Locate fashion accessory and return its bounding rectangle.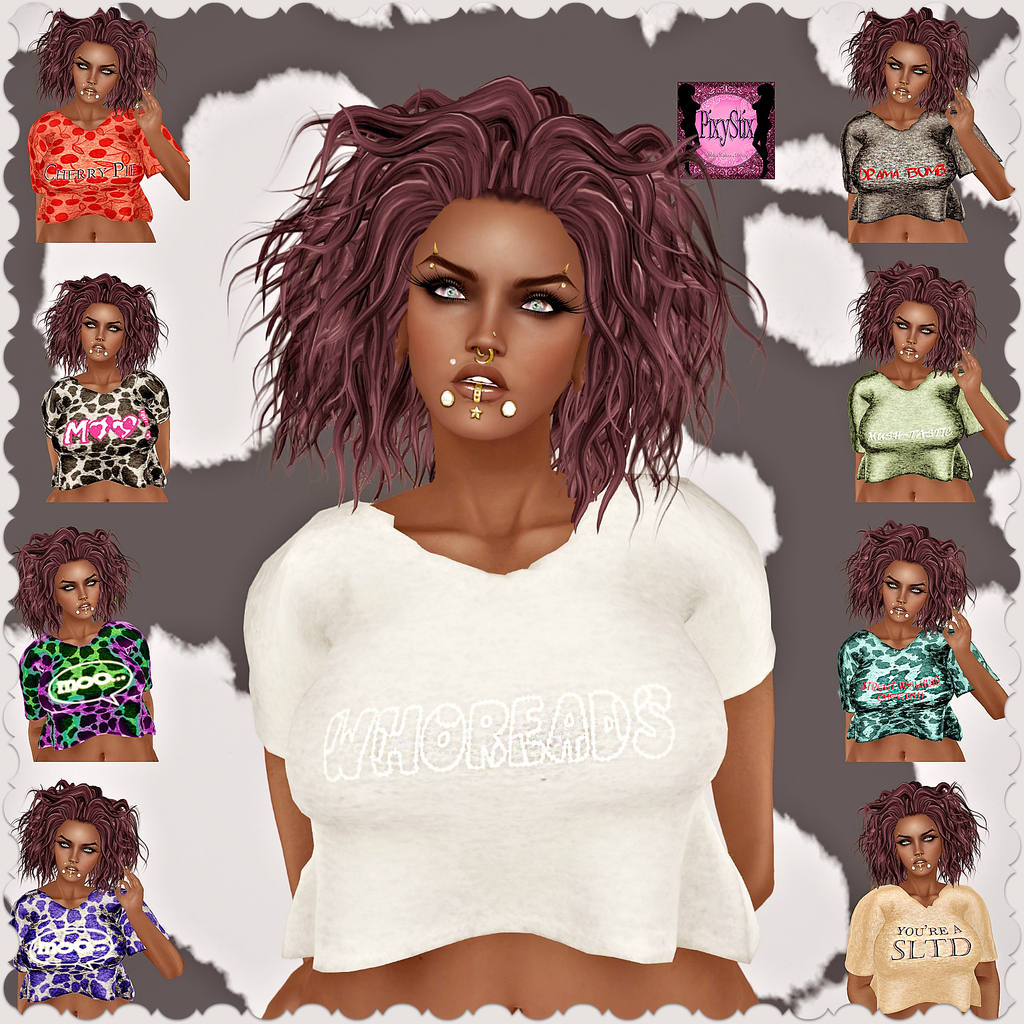
72 861 76 863.
